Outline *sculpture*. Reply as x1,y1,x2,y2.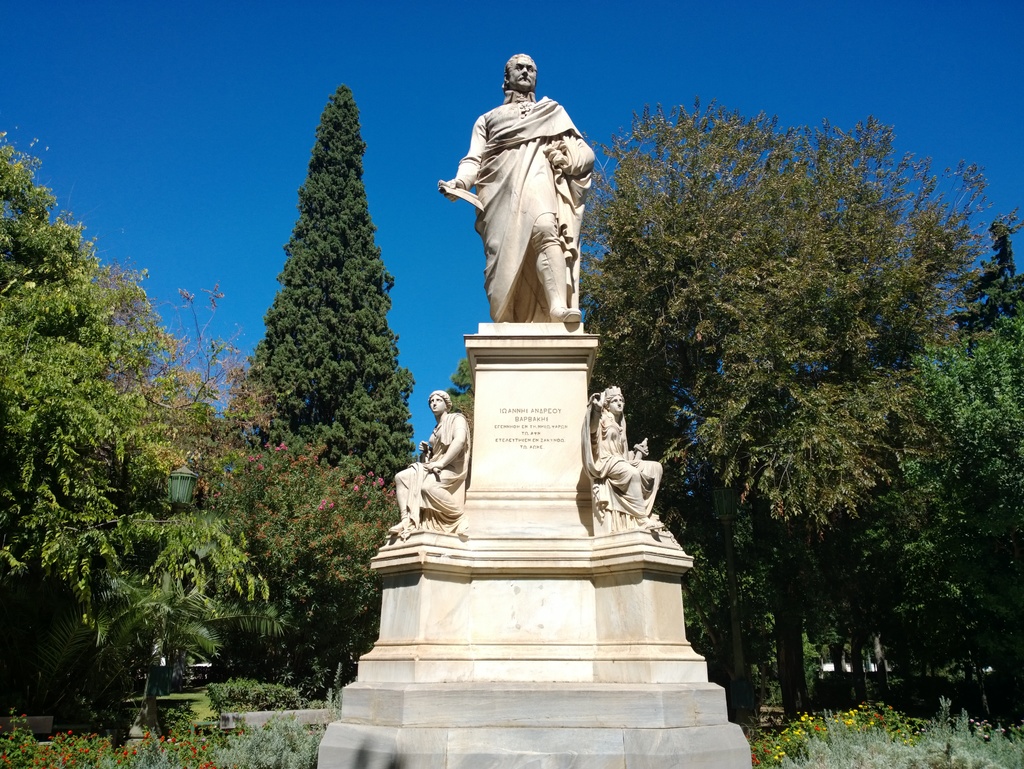
441,57,594,345.
